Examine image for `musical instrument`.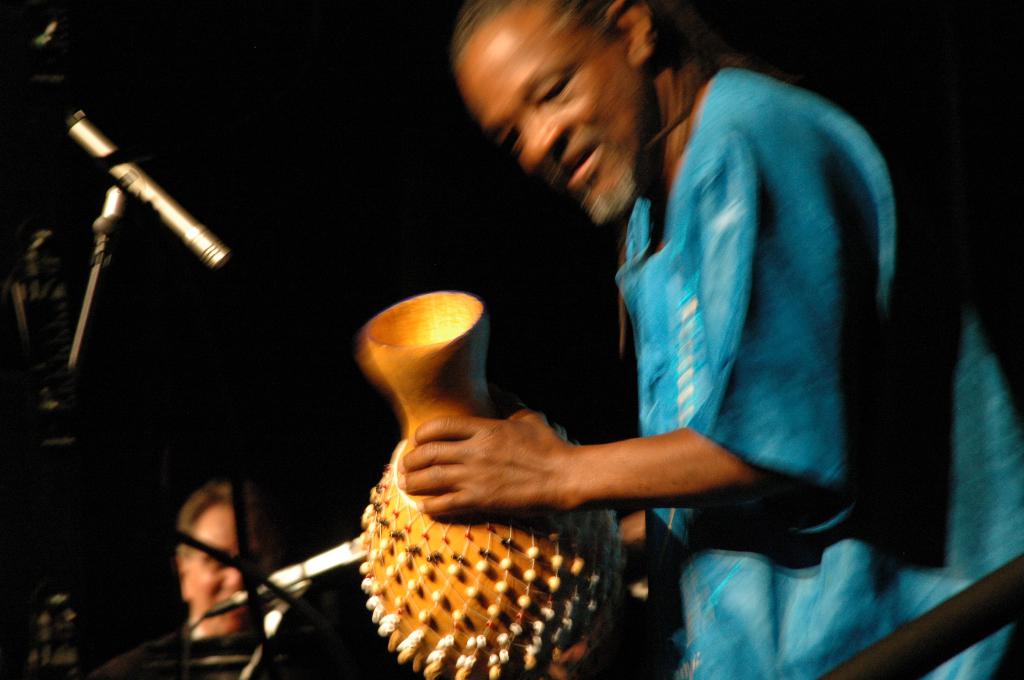
Examination result: <bbox>355, 286, 632, 679</bbox>.
